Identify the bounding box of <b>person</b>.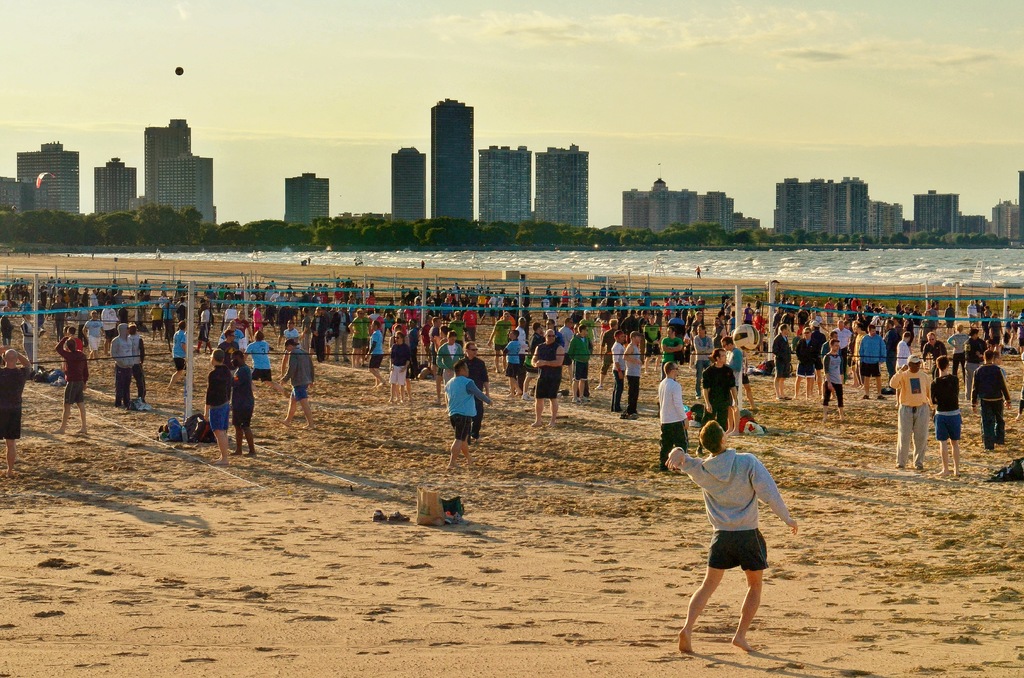
box(667, 422, 799, 658).
